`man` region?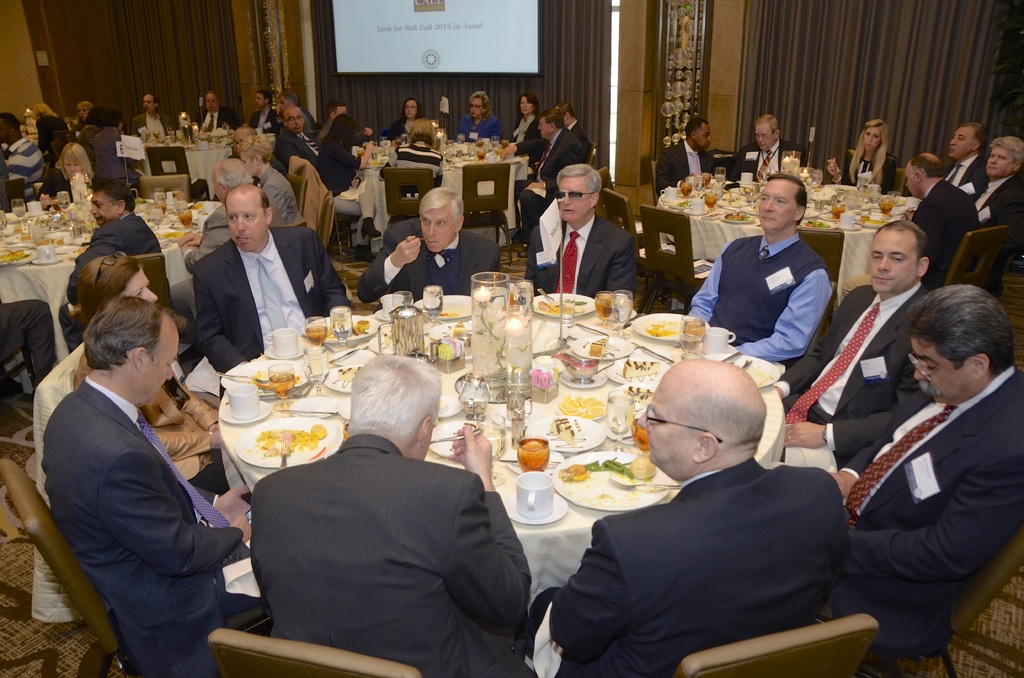
(x1=169, y1=157, x2=259, y2=346)
